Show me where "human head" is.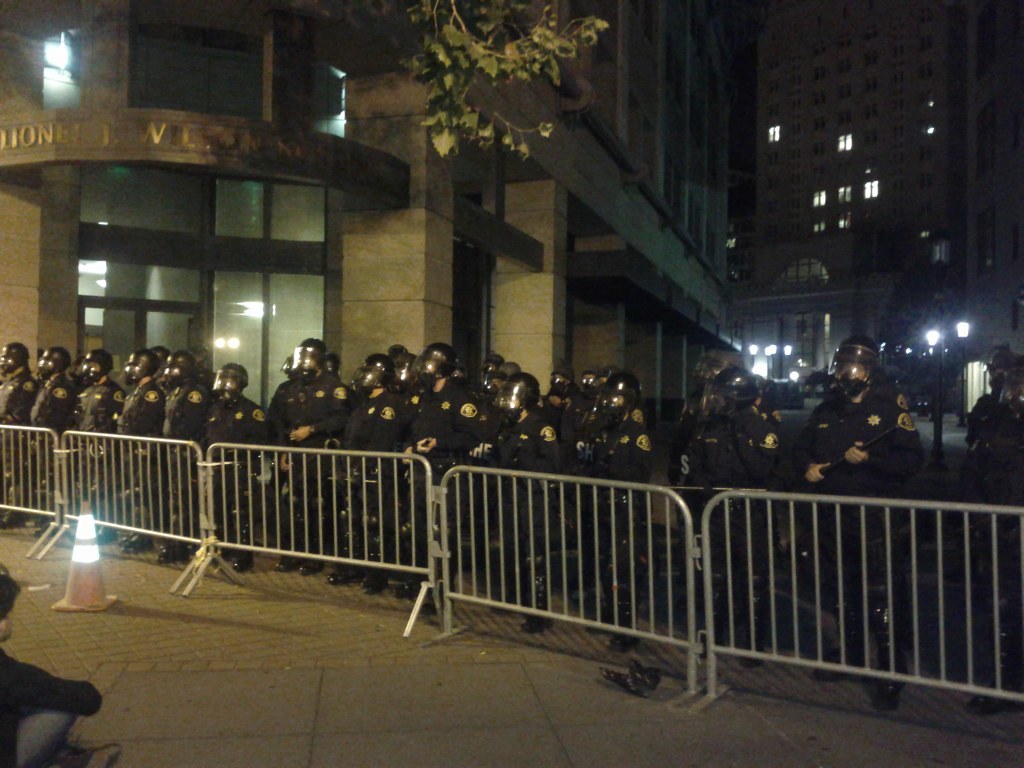
"human head" is at {"x1": 987, "y1": 352, "x2": 1012, "y2": 384}.
